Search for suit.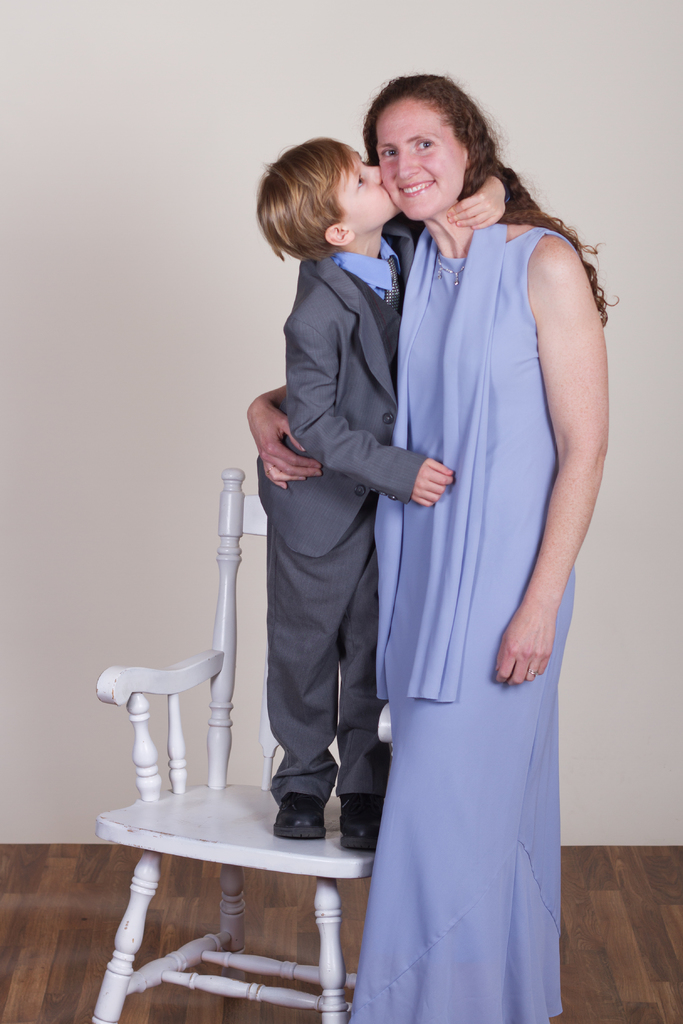
Found at {"left": 254, "top": 149, "right": 439, "bottom": 705}.
